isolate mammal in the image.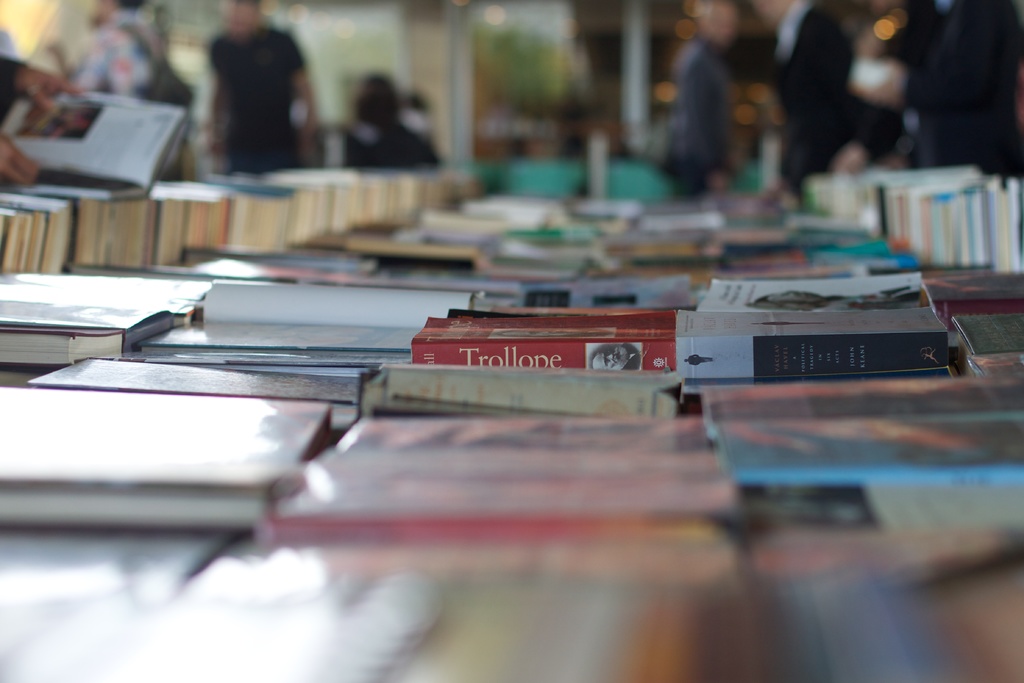
Isolated region: bbox=[346, 72, 433, 168].
